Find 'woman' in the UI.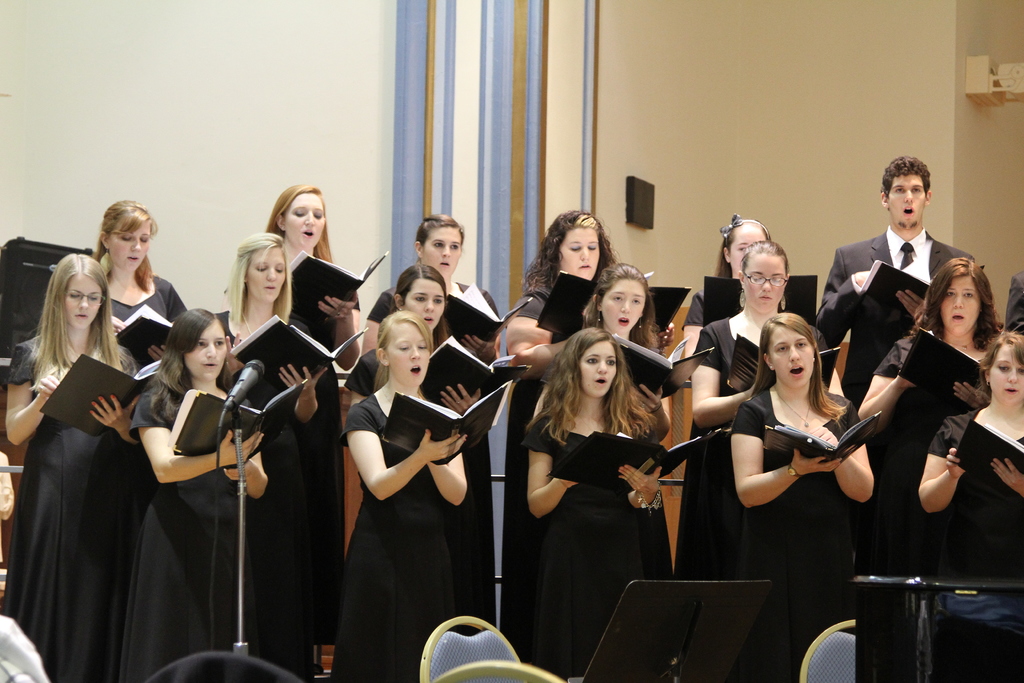
UI element at bbox(918, 329, 1023, 584).
